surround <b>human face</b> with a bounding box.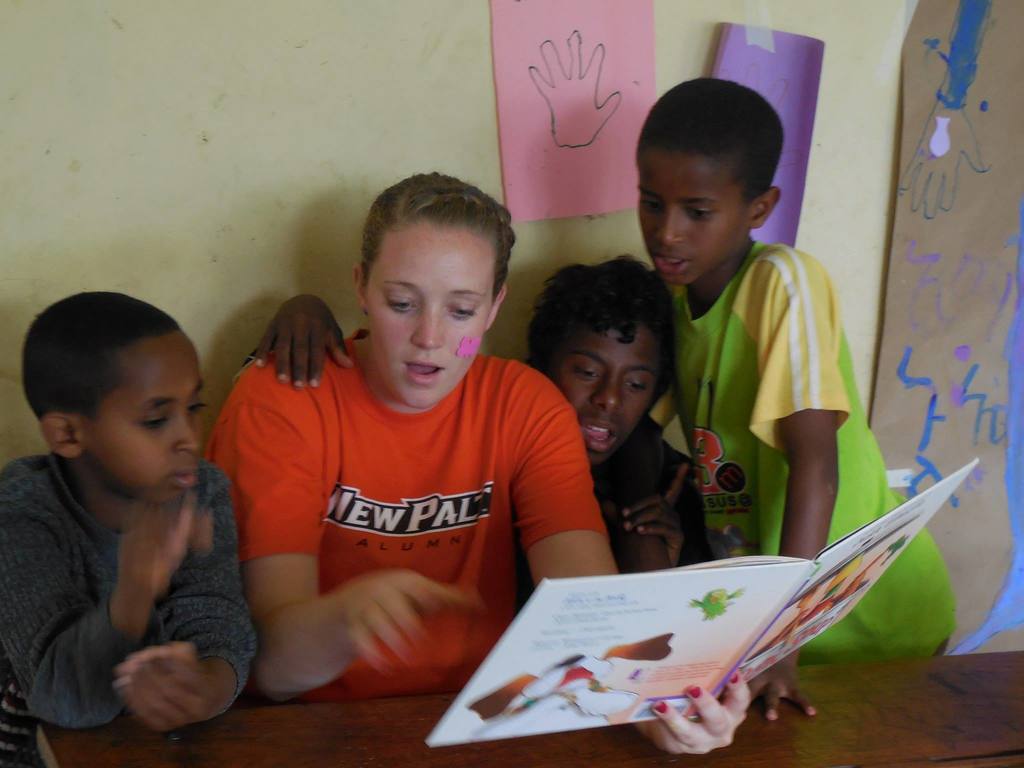
bbox(367, 233, 494, 406).
